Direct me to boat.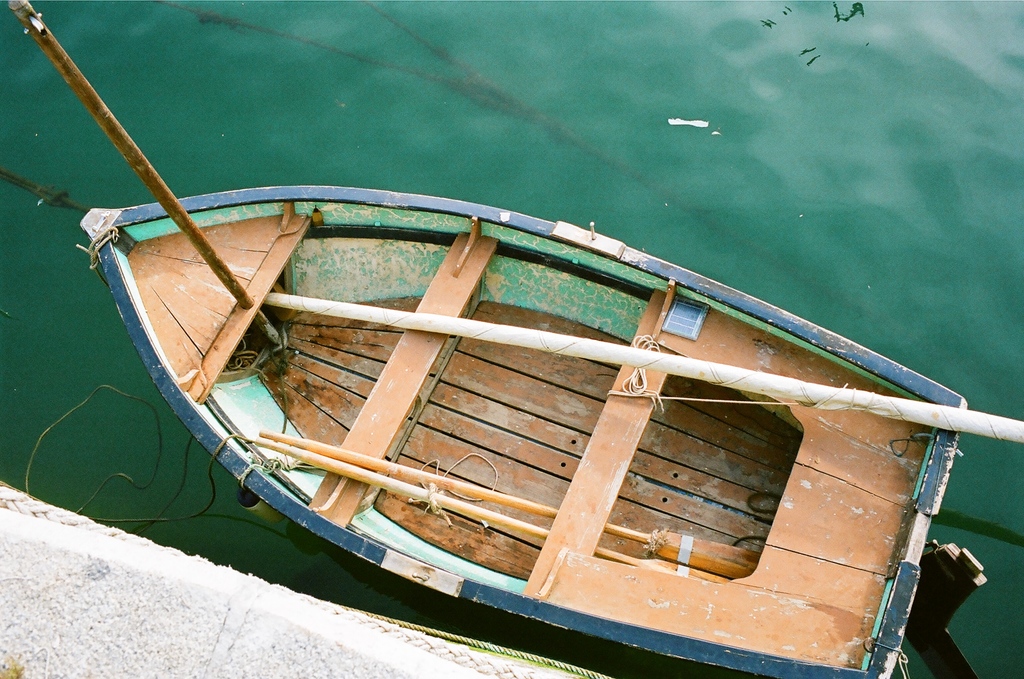
Direction: x1=144, y1=89, x2=967, y2=678.
